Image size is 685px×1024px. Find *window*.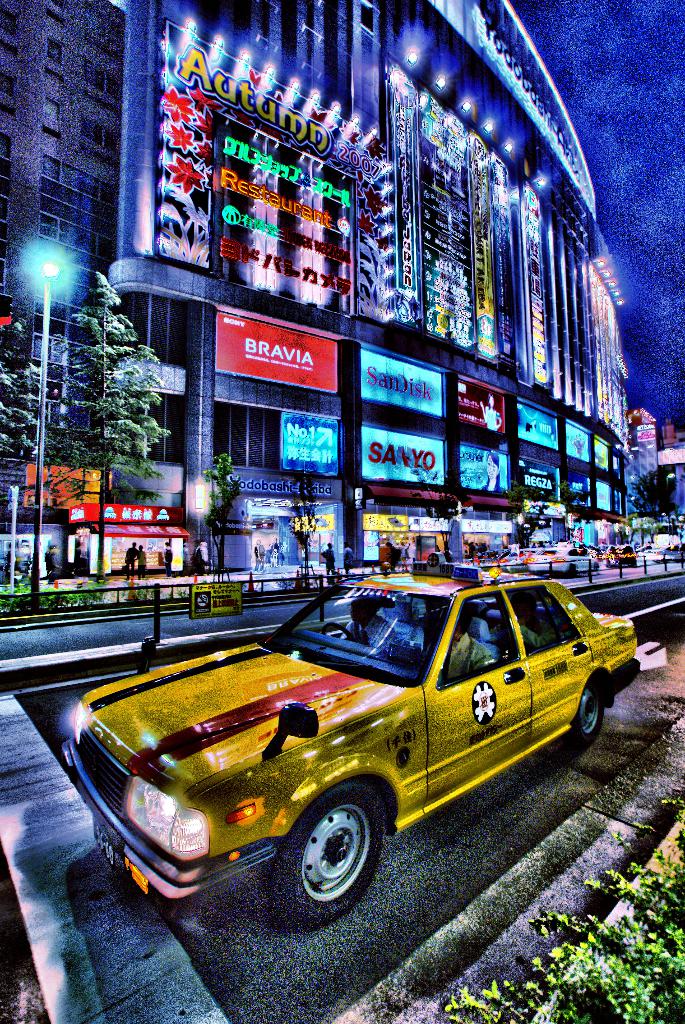
[45,99,57,113].
